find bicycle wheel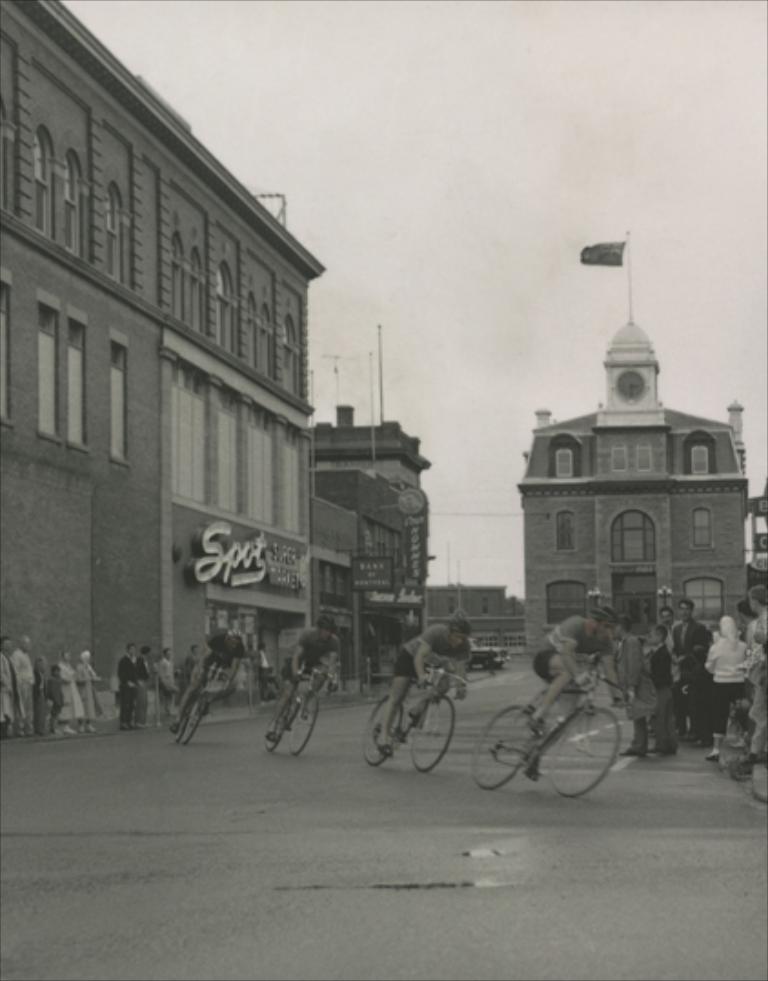
260:693:291:744
